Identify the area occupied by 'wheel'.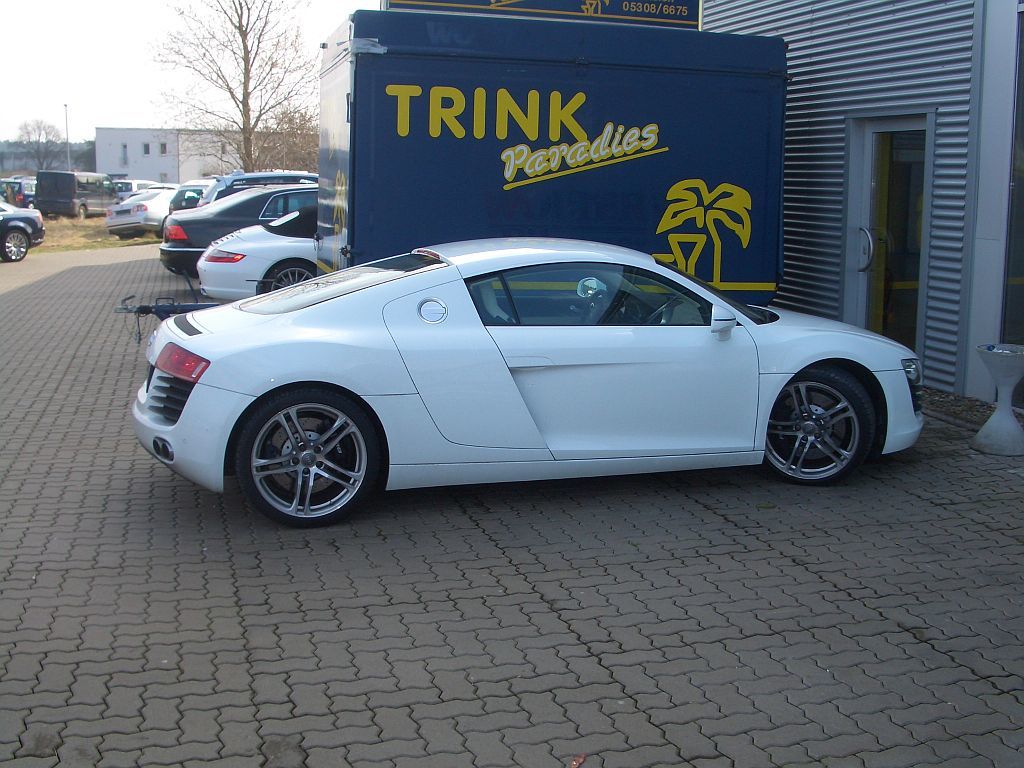
Area: BBox(757, 367, 875, 486).
